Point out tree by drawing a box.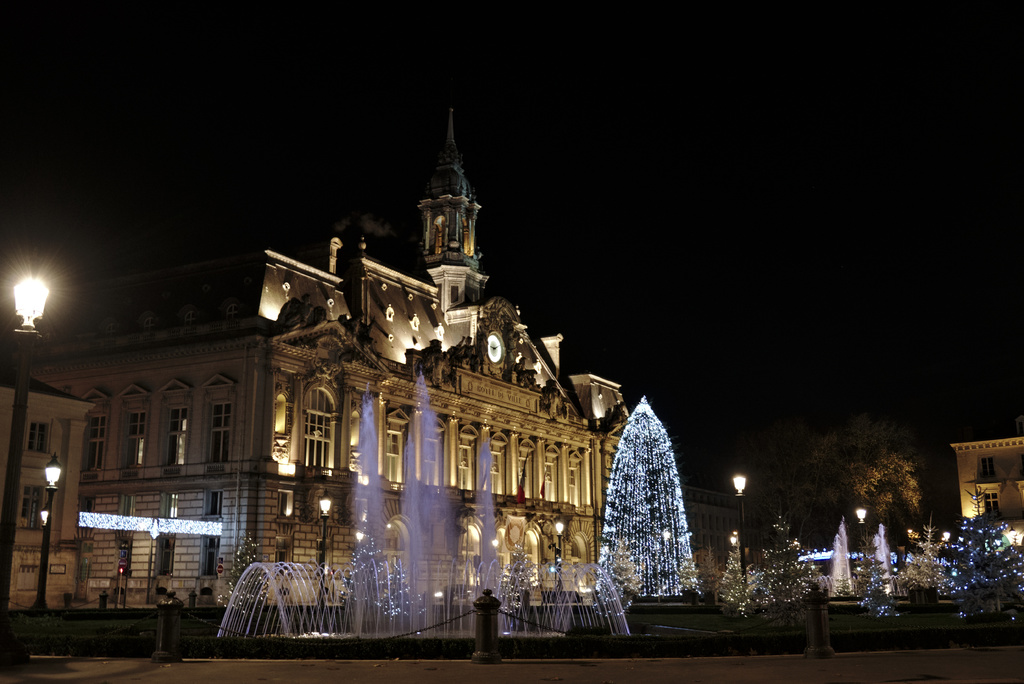
935,514,1023,620.
